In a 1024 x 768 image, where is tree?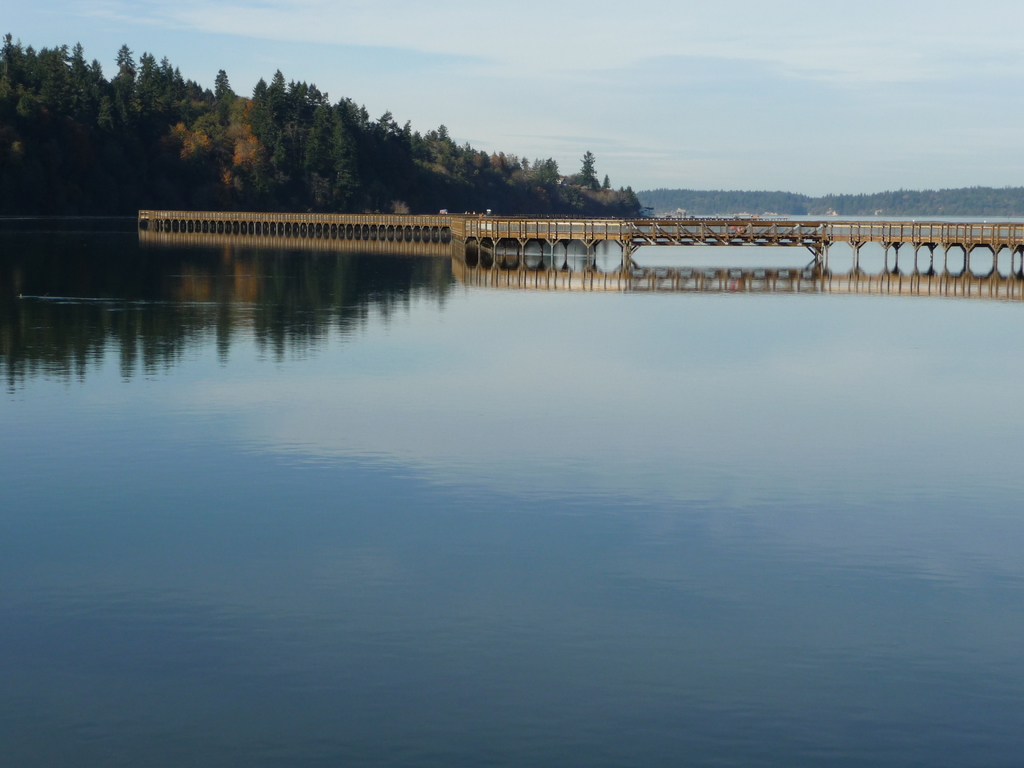
BBox(310, 102, 337, 184).
